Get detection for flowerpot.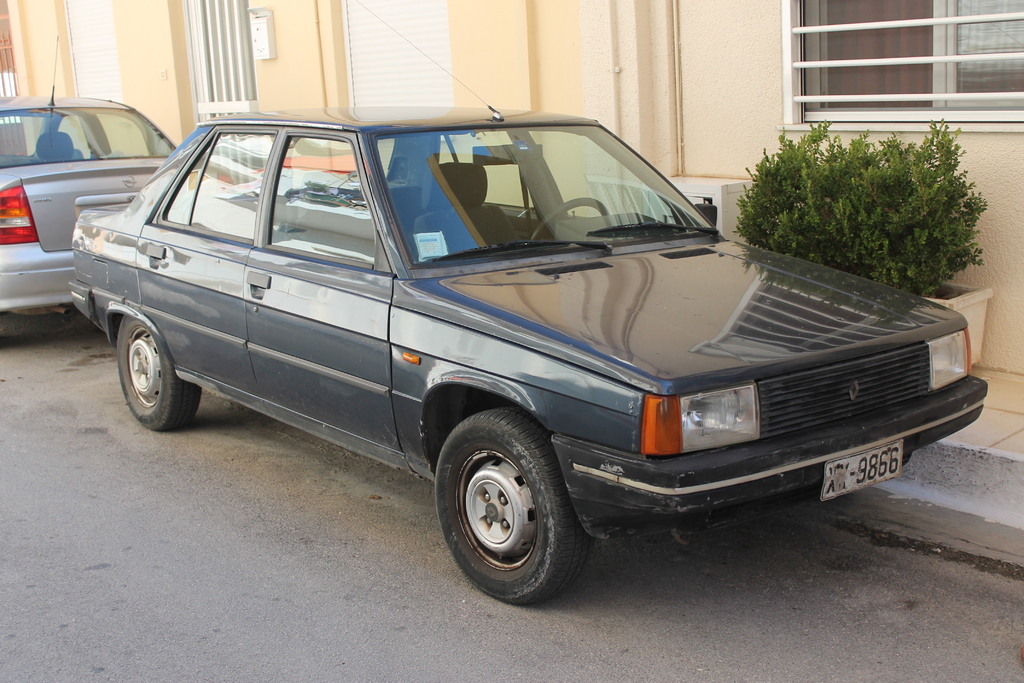
Detection: rect(924, 280, 995, 367).
